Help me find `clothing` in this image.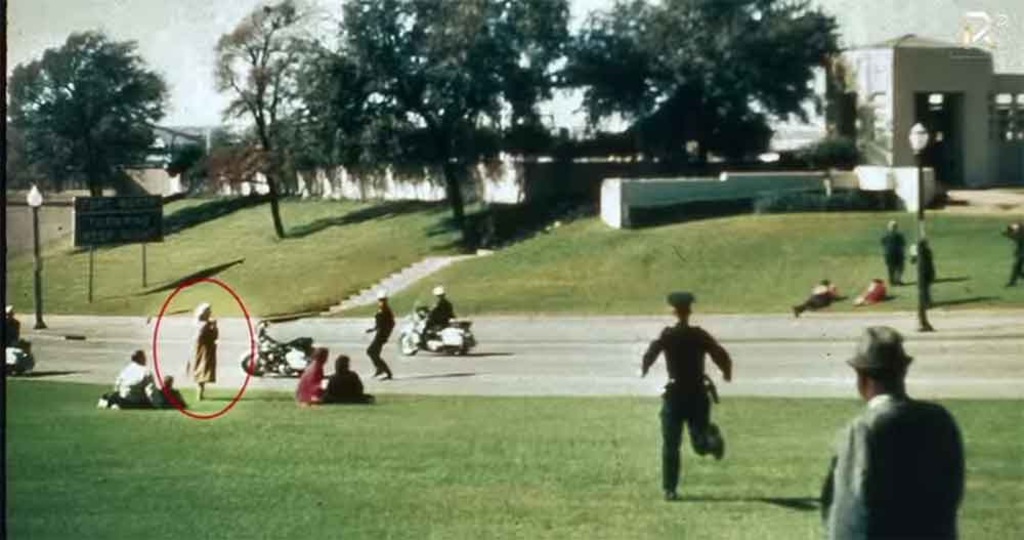
Found it: Rect(319, 371, 367, 402).
